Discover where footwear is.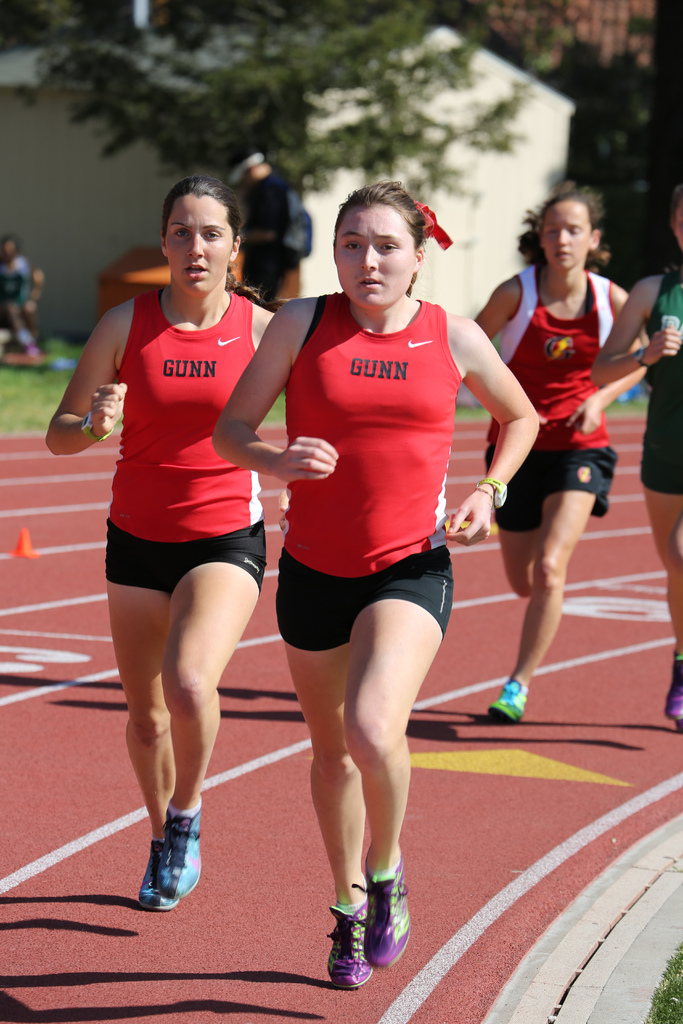
Discovered at bbox(340, 847, 411, 973).
